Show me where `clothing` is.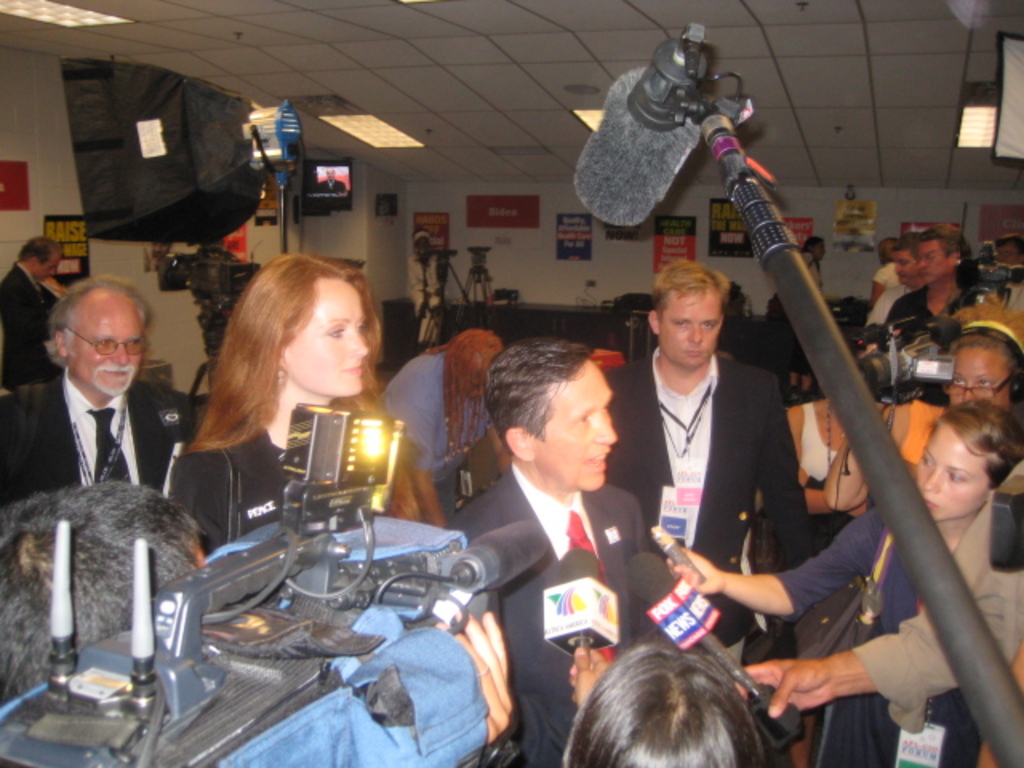
`clothing` is at (883,278,939,342).
